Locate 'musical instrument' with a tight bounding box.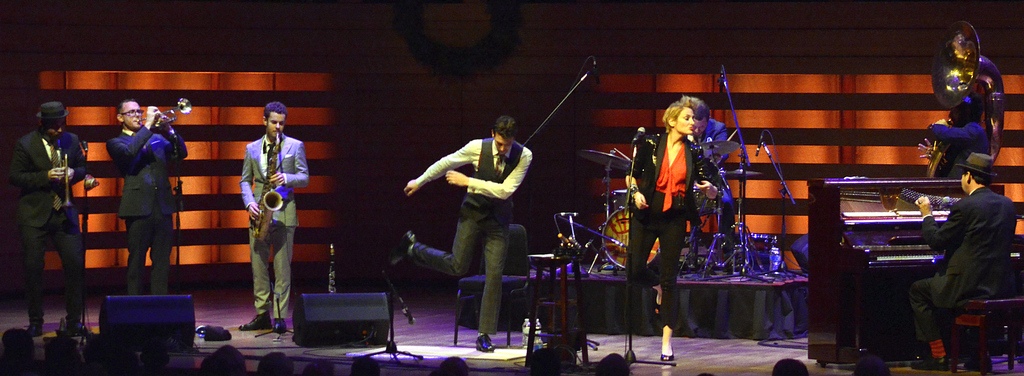
x1=720 y1=162 x2=764 y2=179.
